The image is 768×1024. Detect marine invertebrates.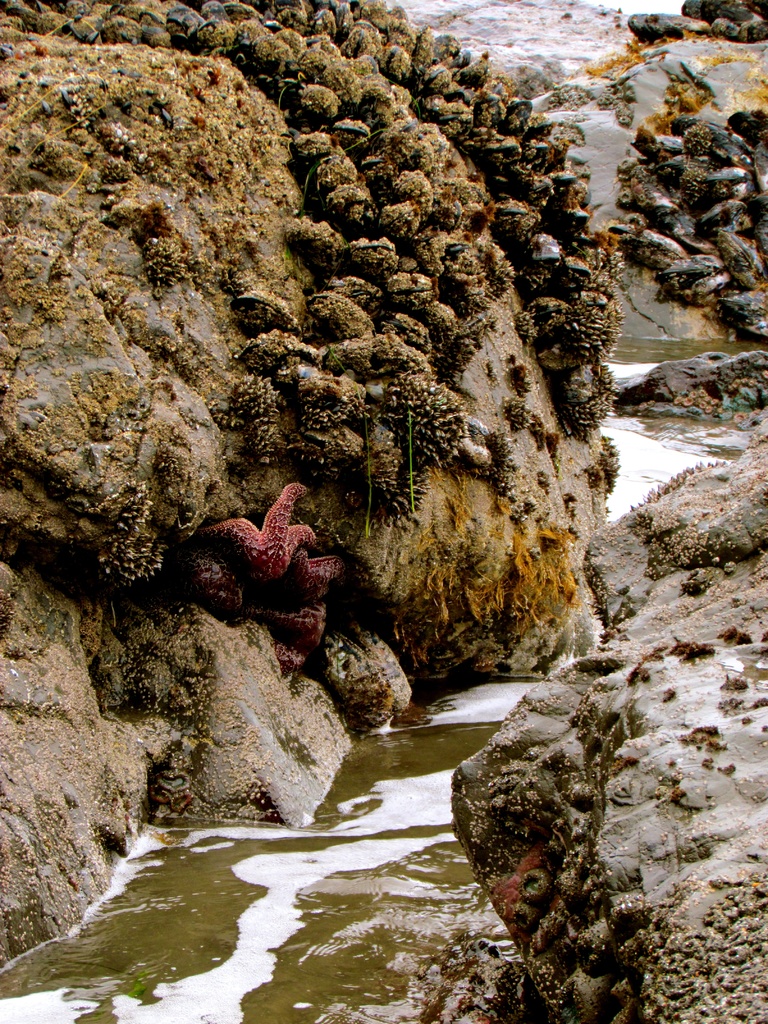
Detection: detection(340, 27, 385, 61).
